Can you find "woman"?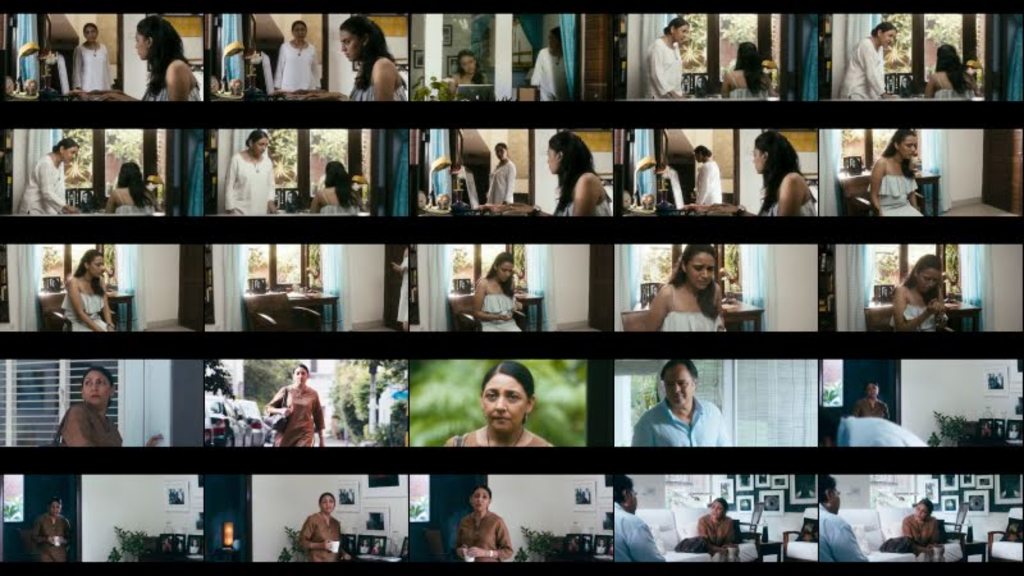
Yes, bounding box: [442, 50, 490, 96].
